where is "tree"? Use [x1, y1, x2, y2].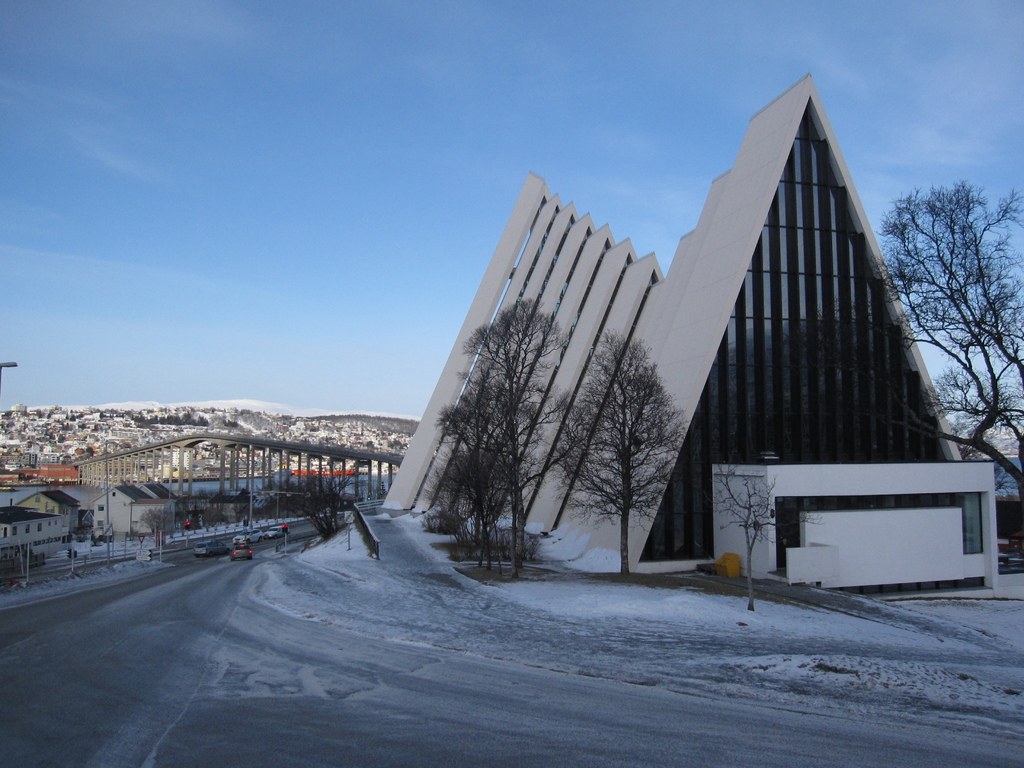
[467, 295, 584, 577].
